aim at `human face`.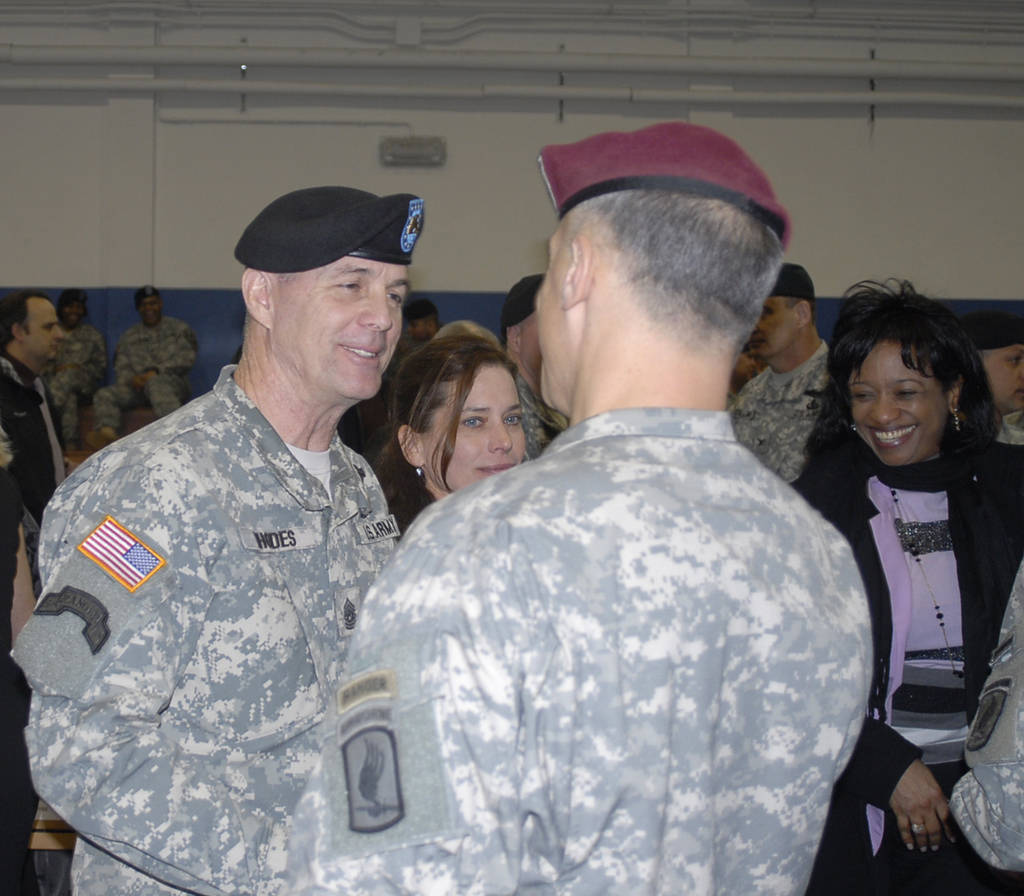
Aimed at x1=417, y1=345, x2=536, y2=494.
